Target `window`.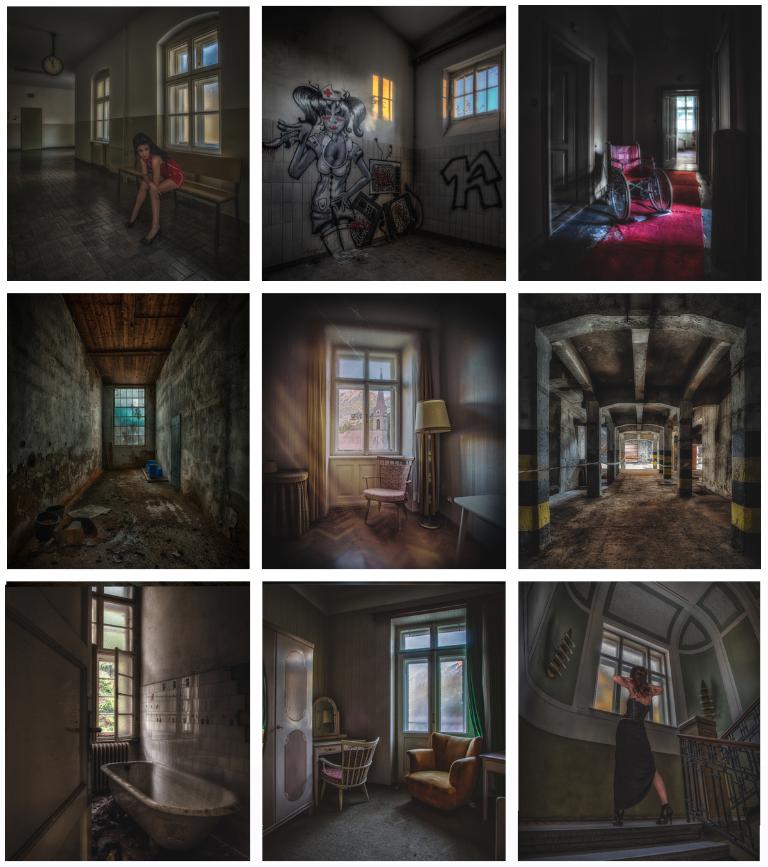
Target region: [449, 52, 502, 128].
